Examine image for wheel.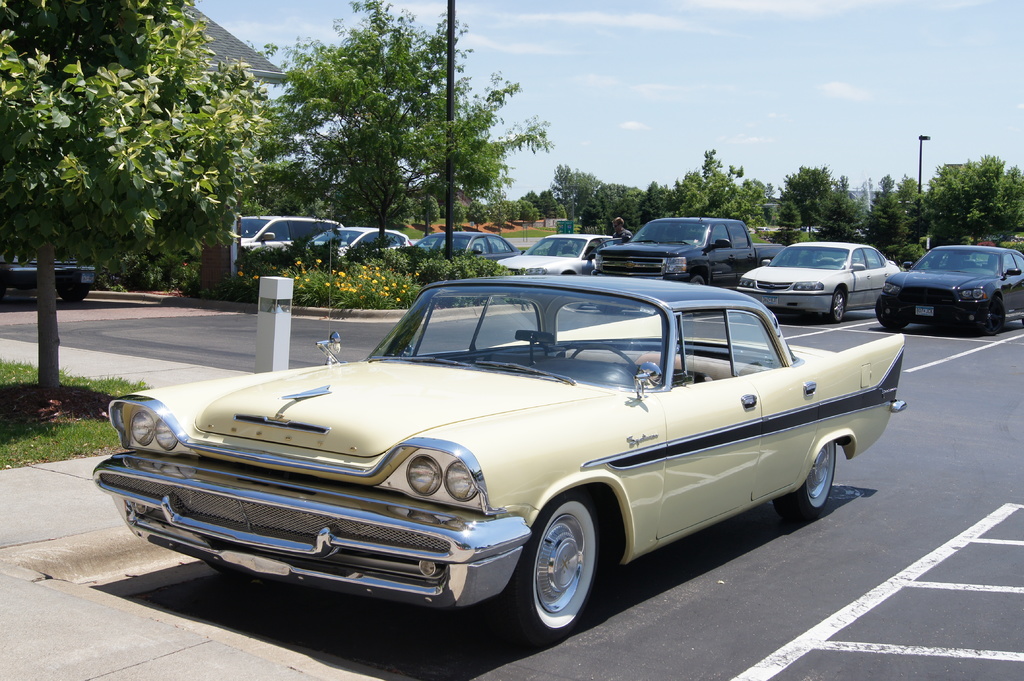
Examination result: {"left": 690, "top": 276, "right": 705, "bottom": 284}.
